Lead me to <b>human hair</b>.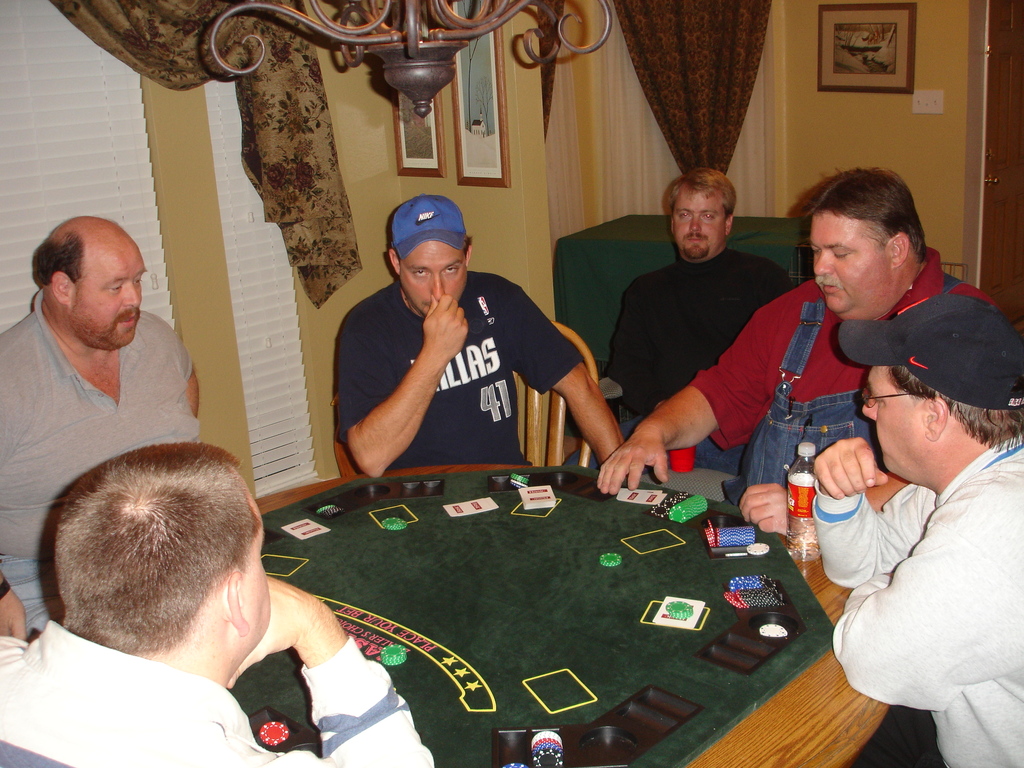
Lead to [669, 166, 739, 223].
